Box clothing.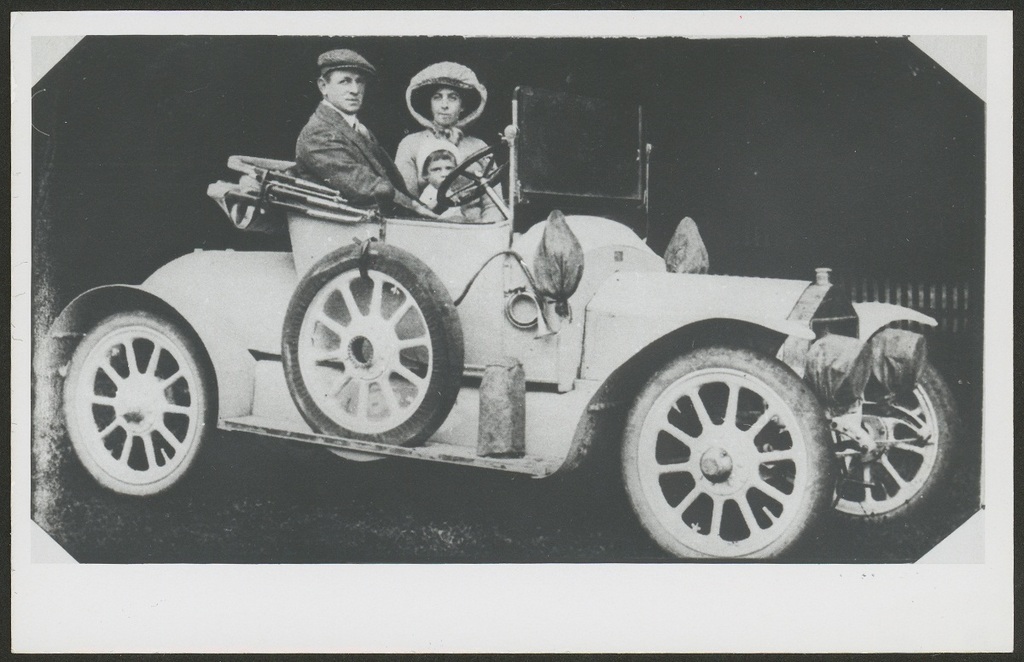
left=375, top=83, right=511, bottom=211.
